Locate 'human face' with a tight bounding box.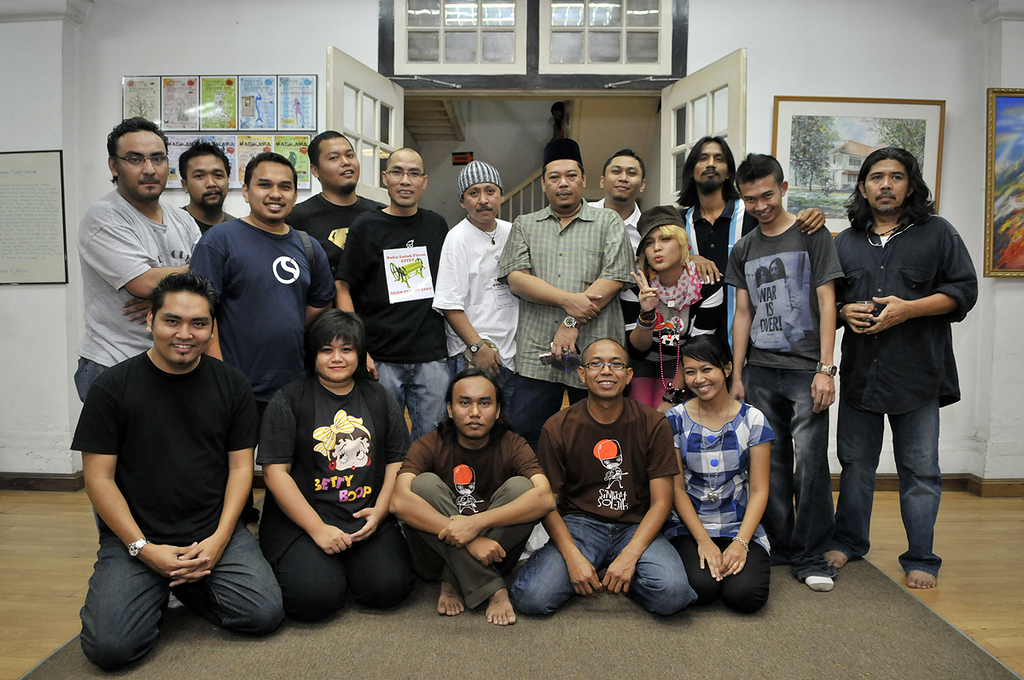
<box>545,161,582,201</box>.
